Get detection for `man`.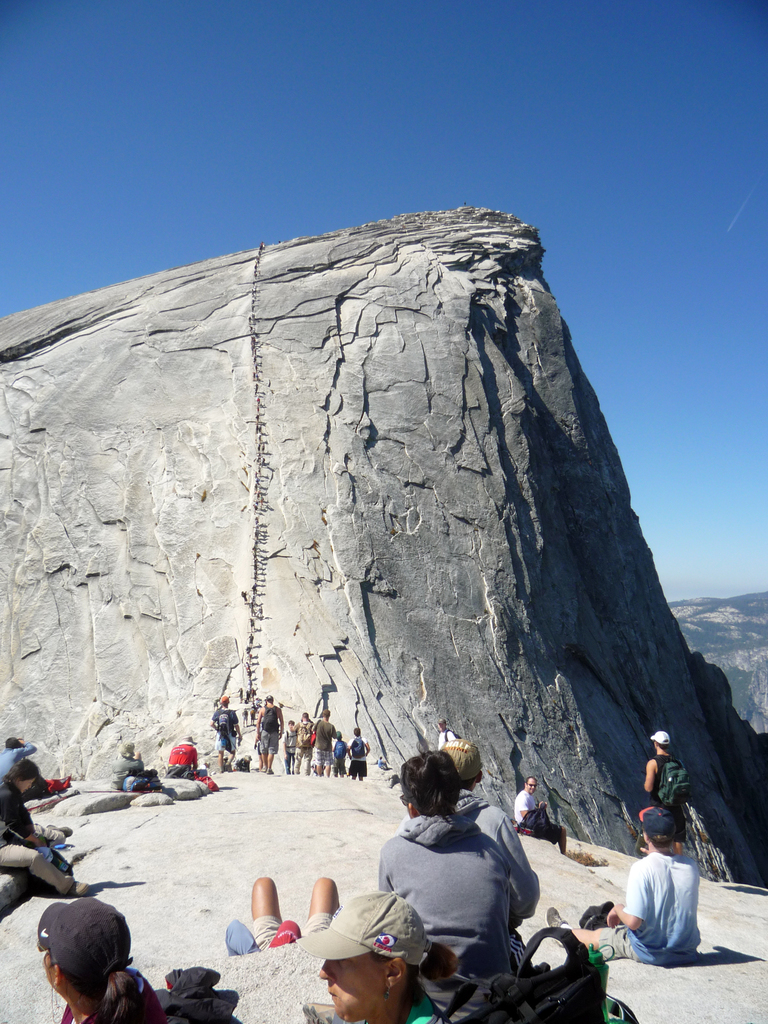
Detection: x1=212, y1=698, x2=247, y2=770.
